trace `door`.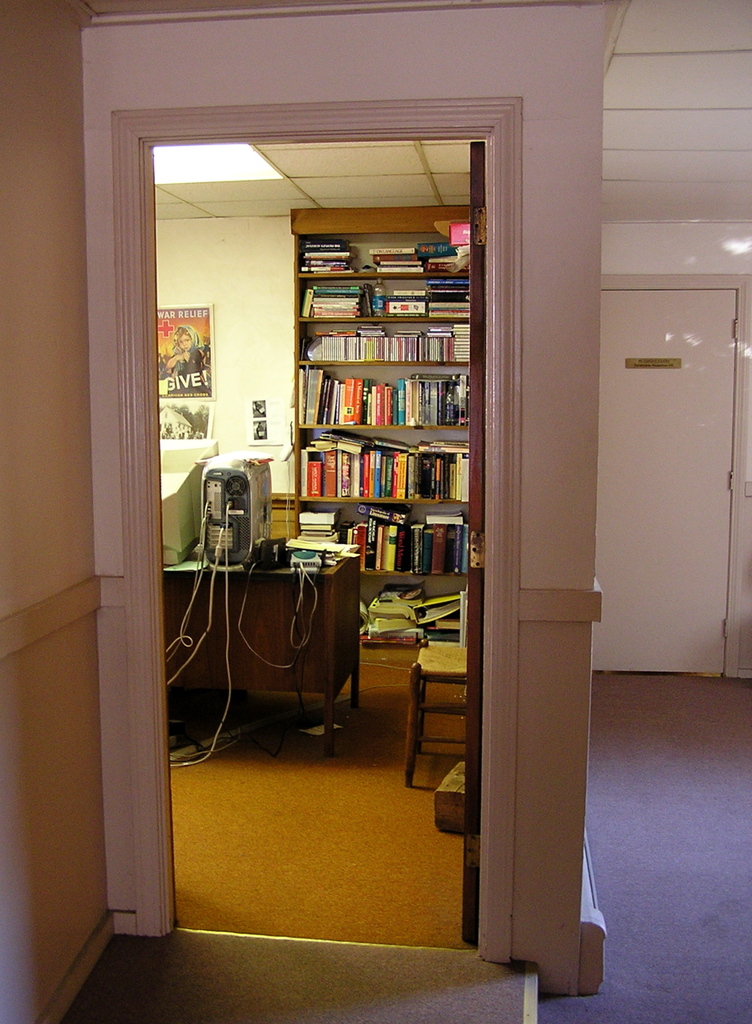
Traced to box=[592, 286, 735, 678].
